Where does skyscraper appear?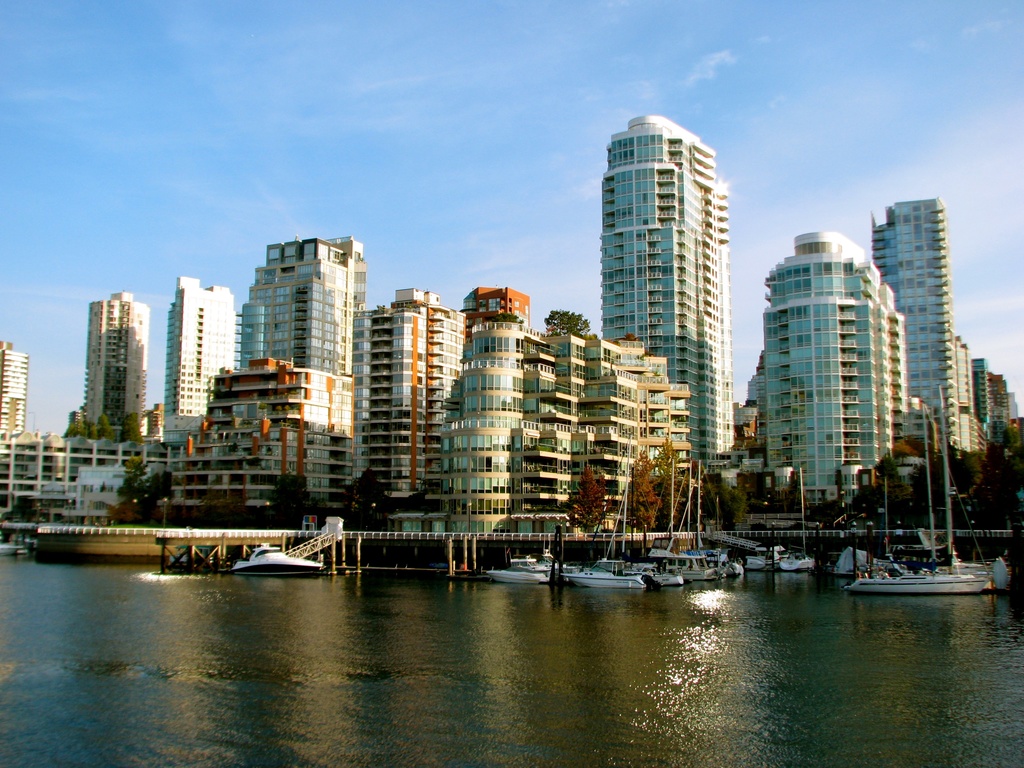
Appears at 590,116,737,482.
